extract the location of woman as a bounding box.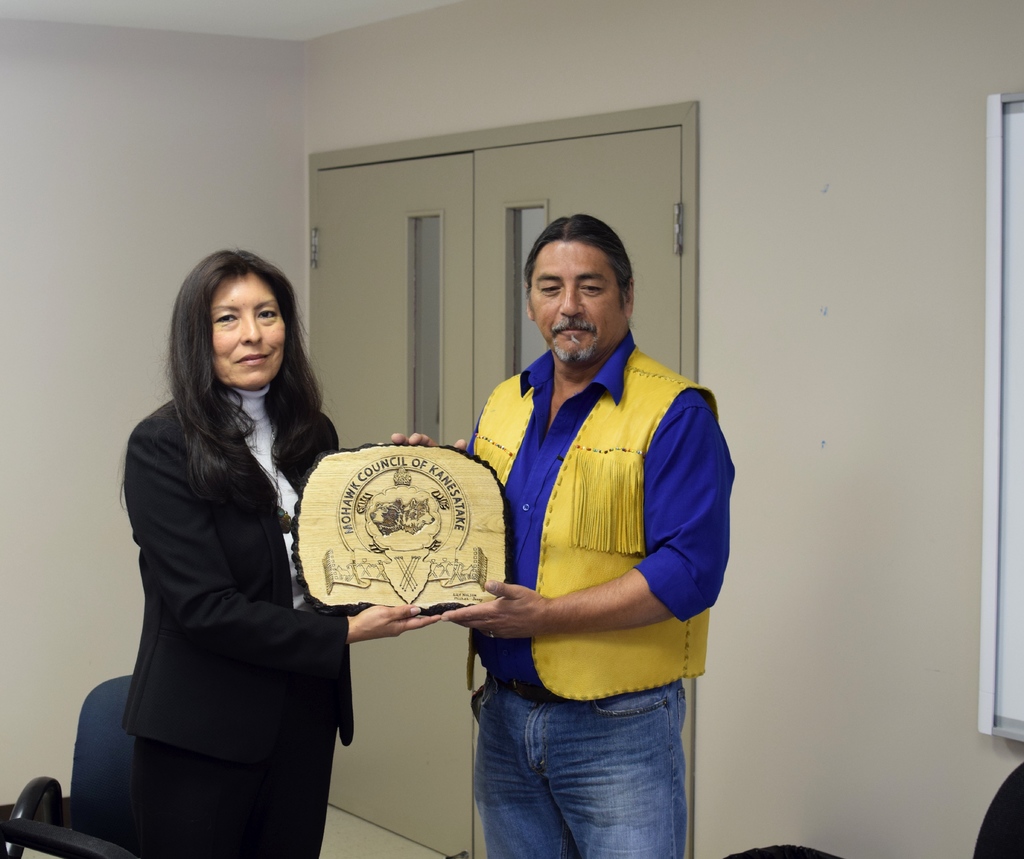
[99, 214, 355, 858].
